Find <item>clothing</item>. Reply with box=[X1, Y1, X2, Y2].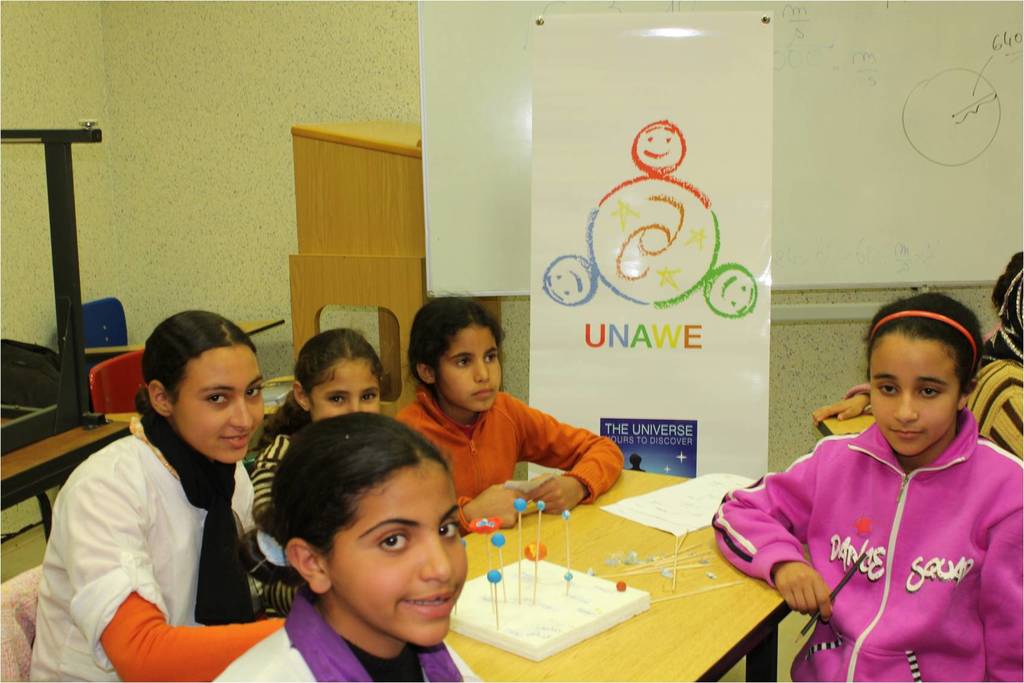
box=[250, 419, 307, 616].
